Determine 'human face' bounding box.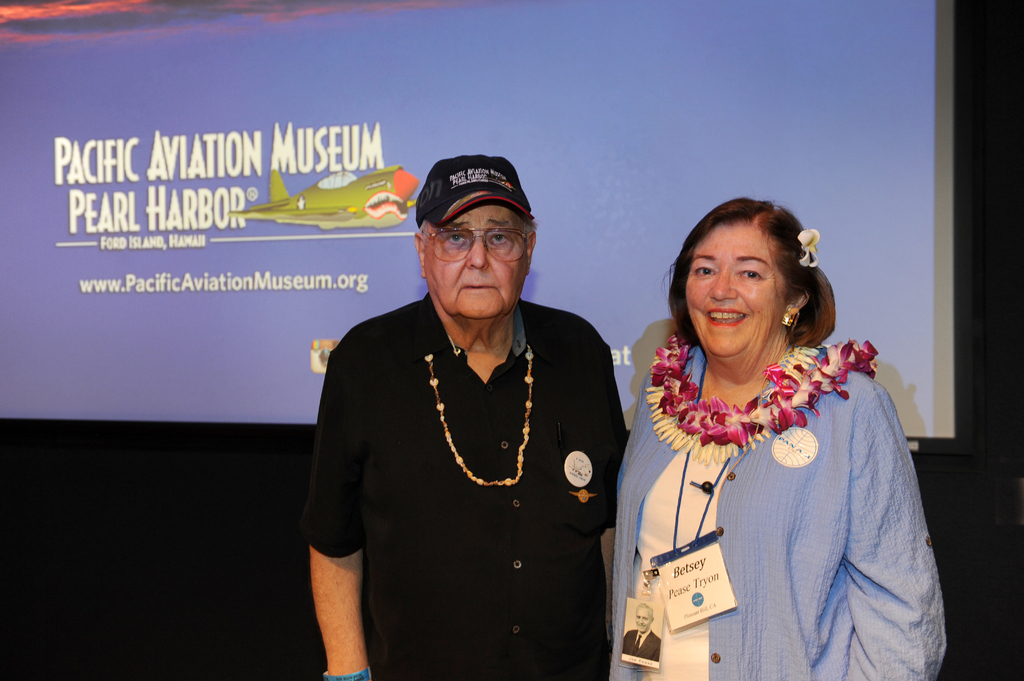
Determined: (685, 222, 788, 356).
